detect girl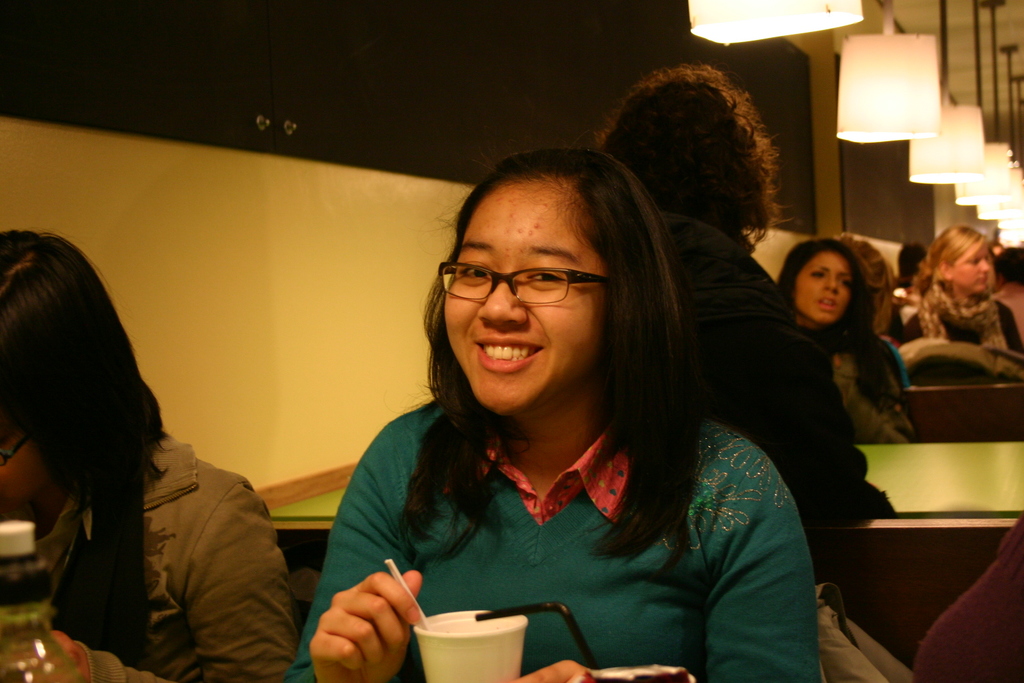
locate(317, 120, 813, 679)
